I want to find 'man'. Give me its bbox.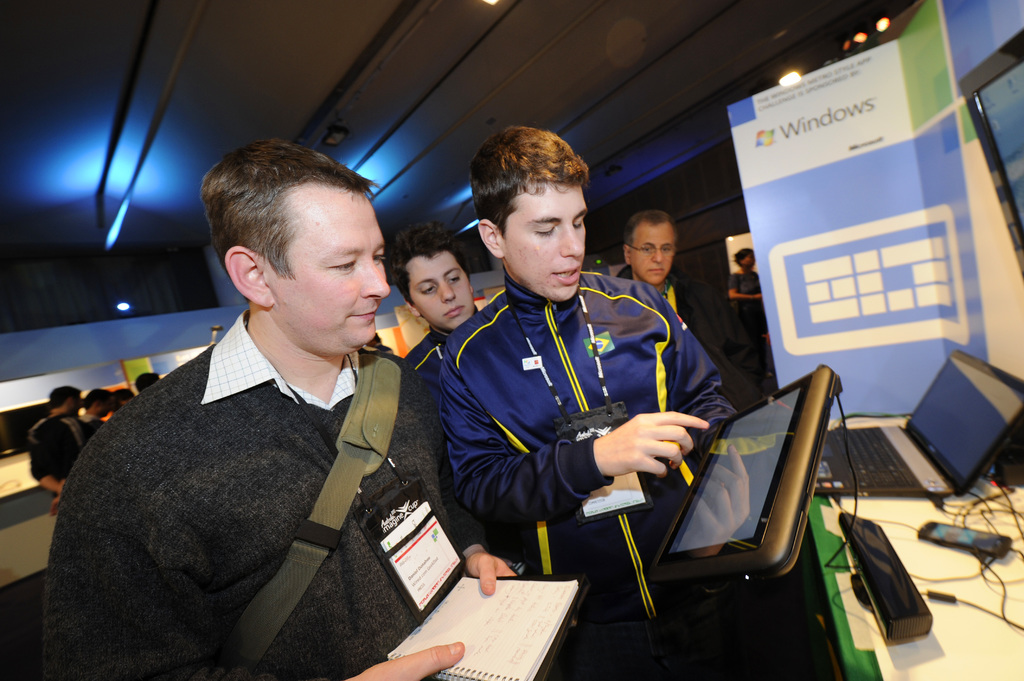
crop(422, 120, 725, 677).
